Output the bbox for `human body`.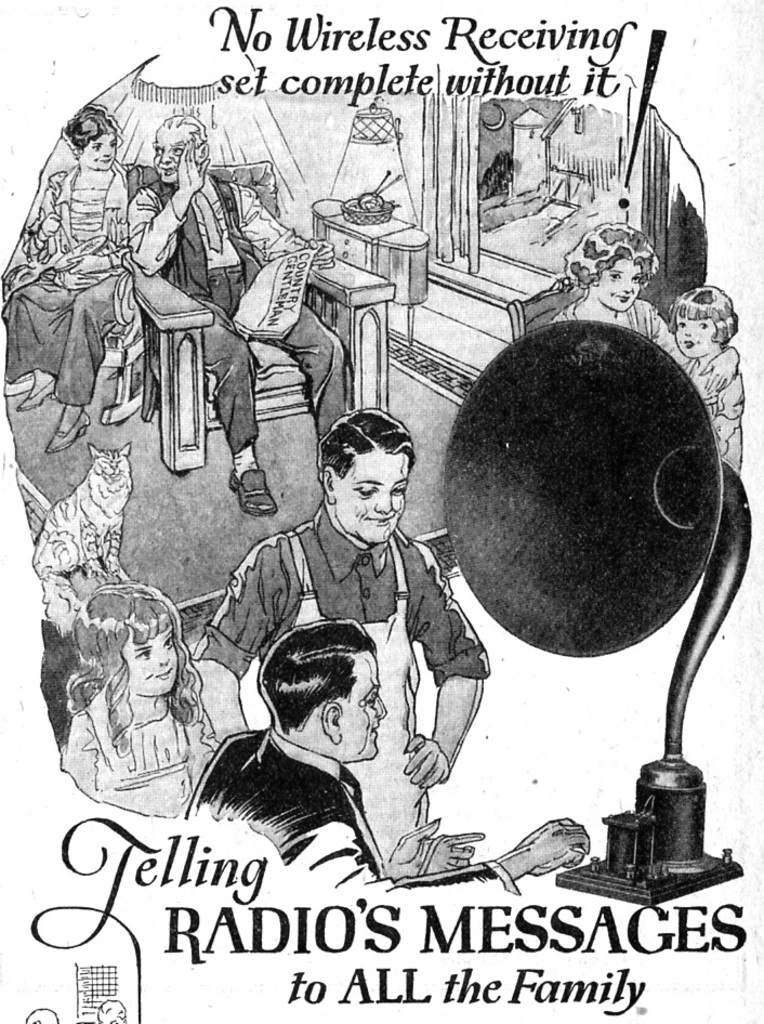
[x1=1, y1=163, x2=147, y2=421].
